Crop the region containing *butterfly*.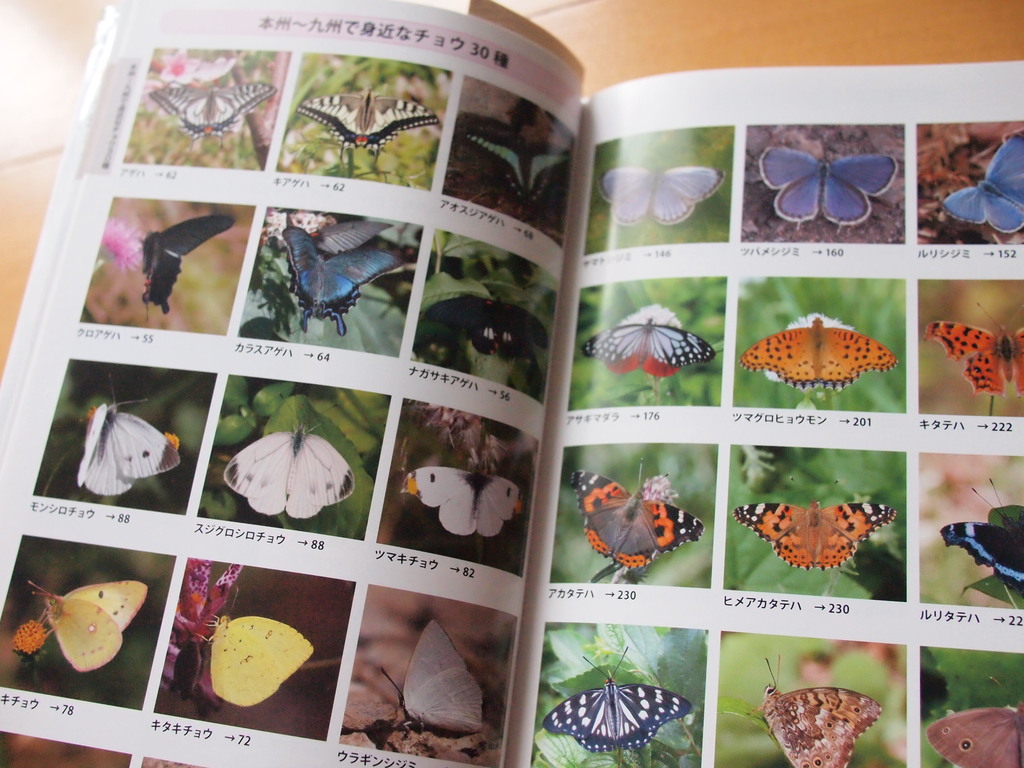
Crop region: <bbox>732, 481, 897, 577</bbox>.
